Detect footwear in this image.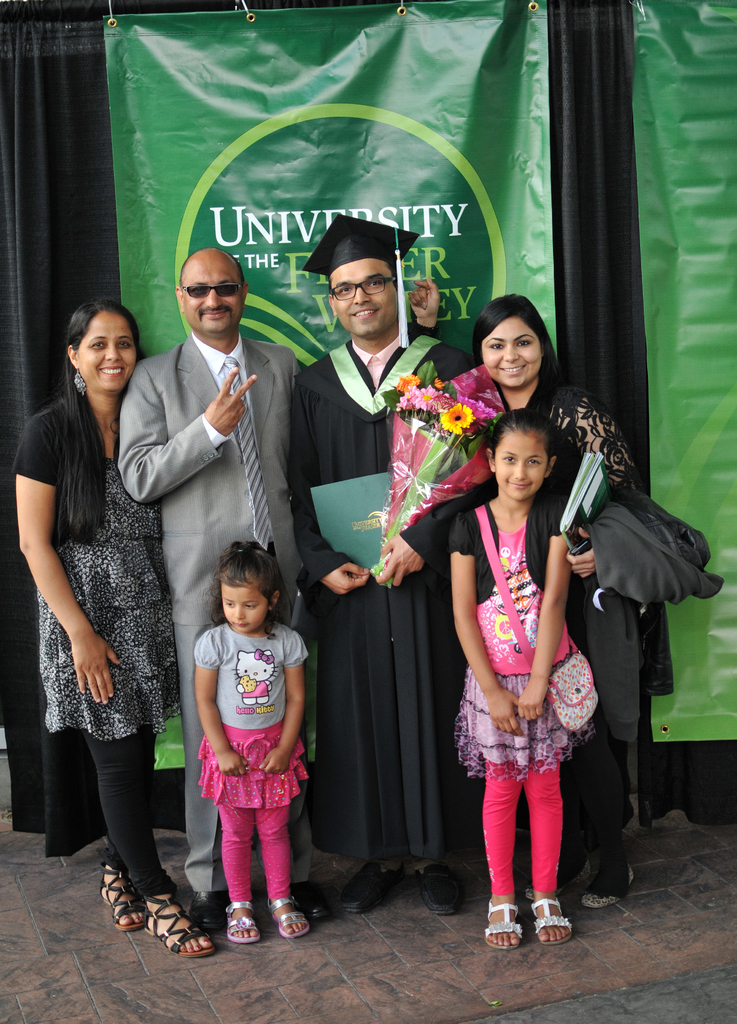
Detection: bbox=[139, 891, 223, 959].
